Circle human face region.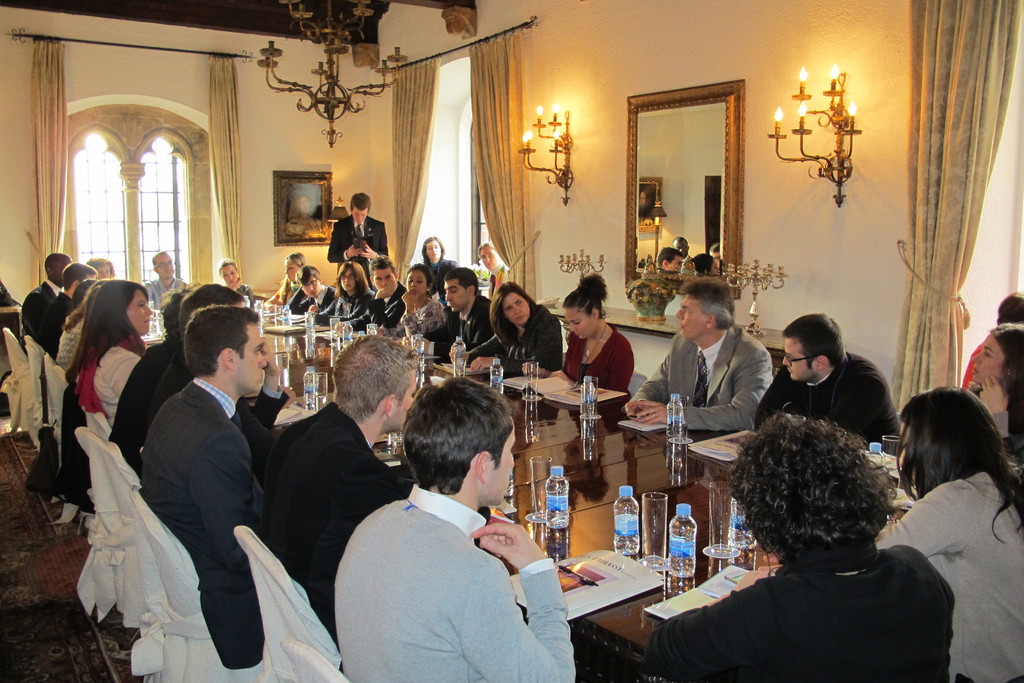
Region: crop(391, 371, 416, 432).
